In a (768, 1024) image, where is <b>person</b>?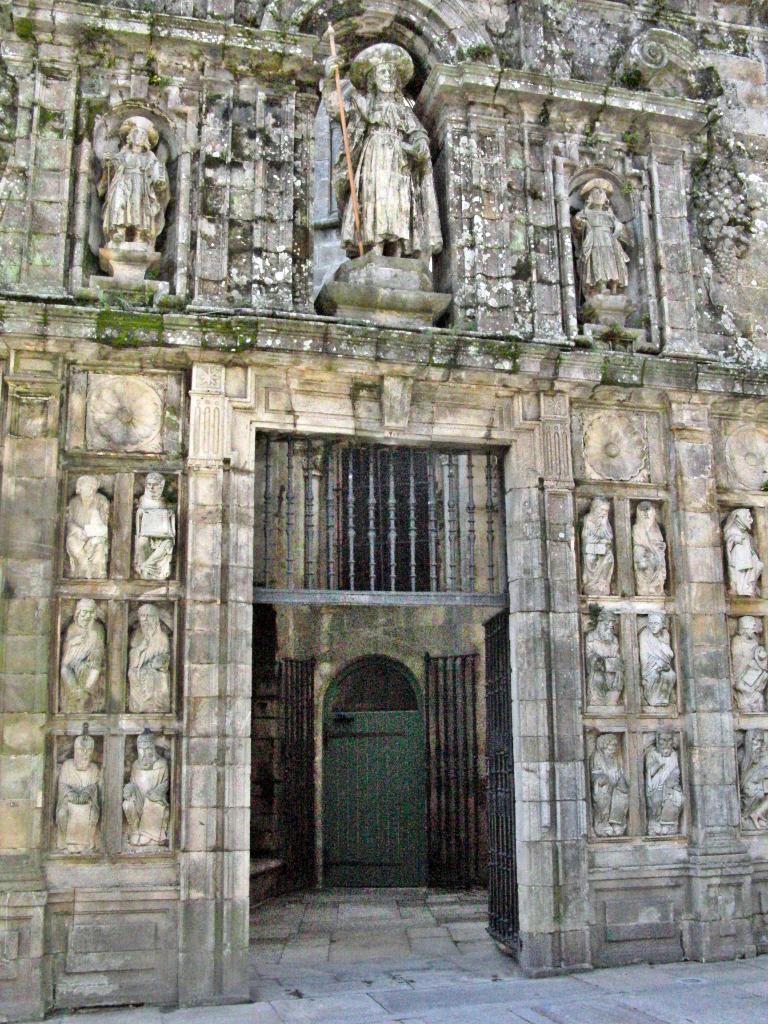
99:125:169:244.
